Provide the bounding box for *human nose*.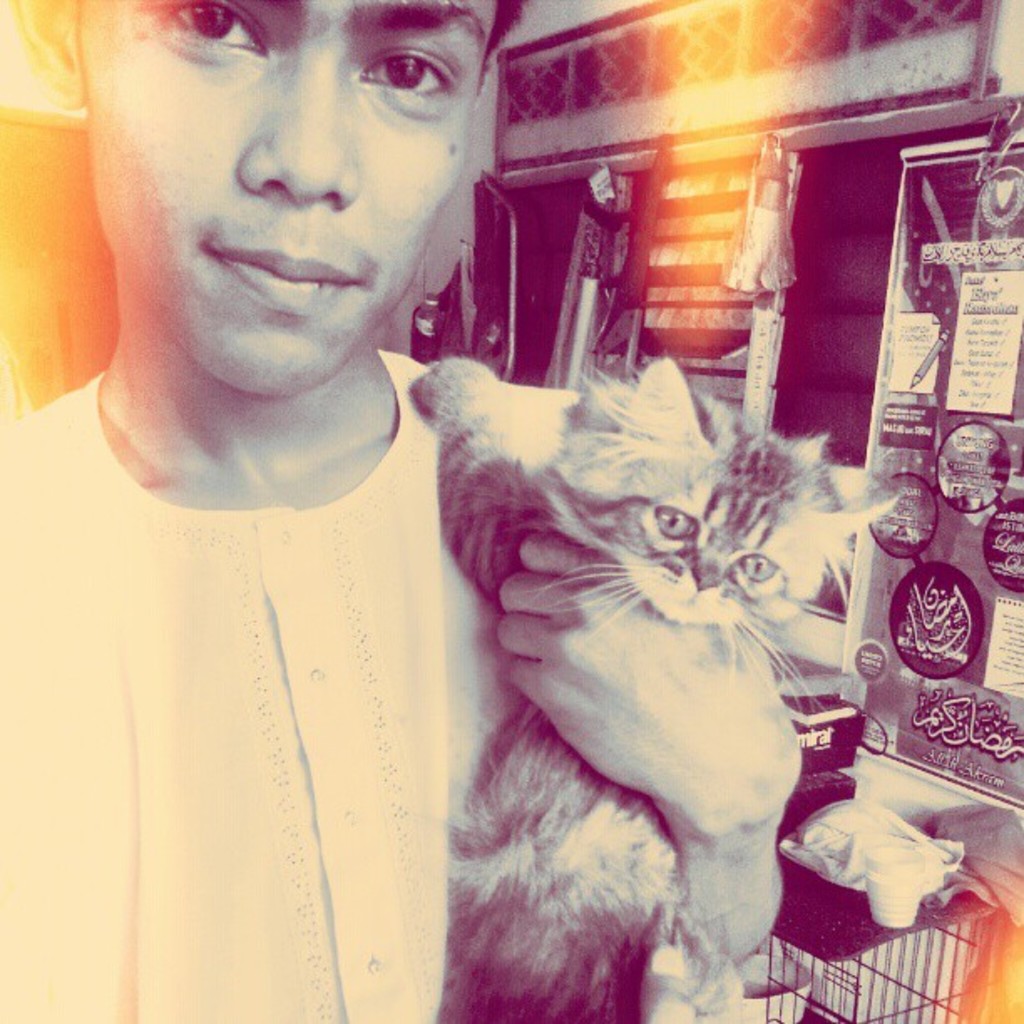
(249, 54, 361, 206).
